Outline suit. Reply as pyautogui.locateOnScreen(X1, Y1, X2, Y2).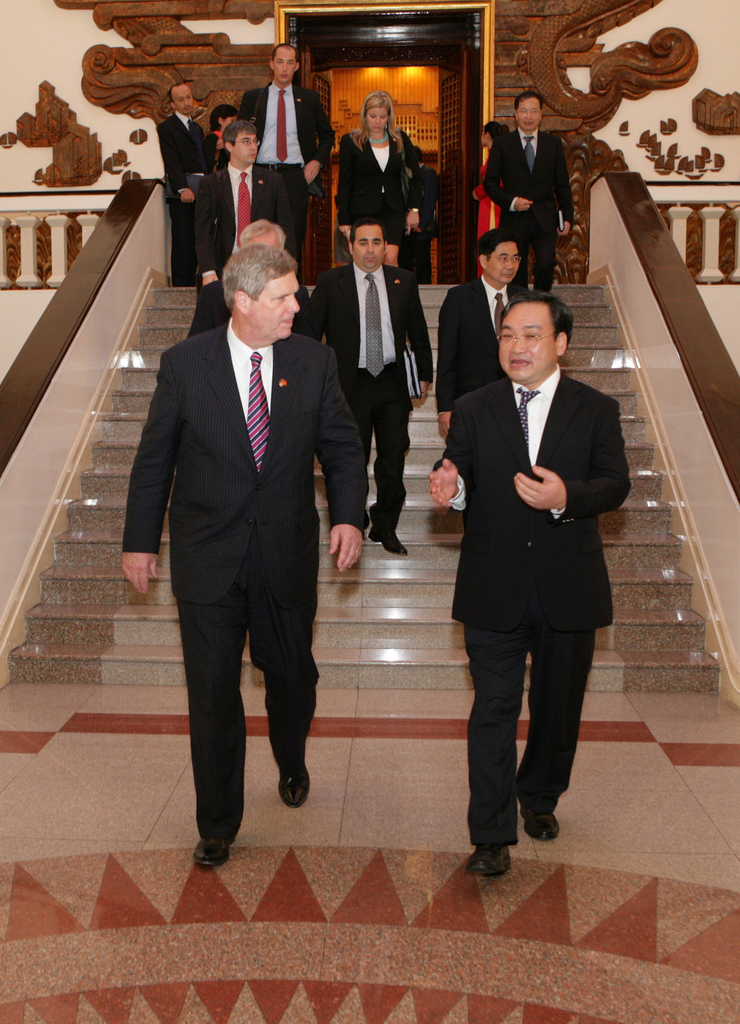
pyautogui.locateOnScreen(188, 277, 319, 340).
